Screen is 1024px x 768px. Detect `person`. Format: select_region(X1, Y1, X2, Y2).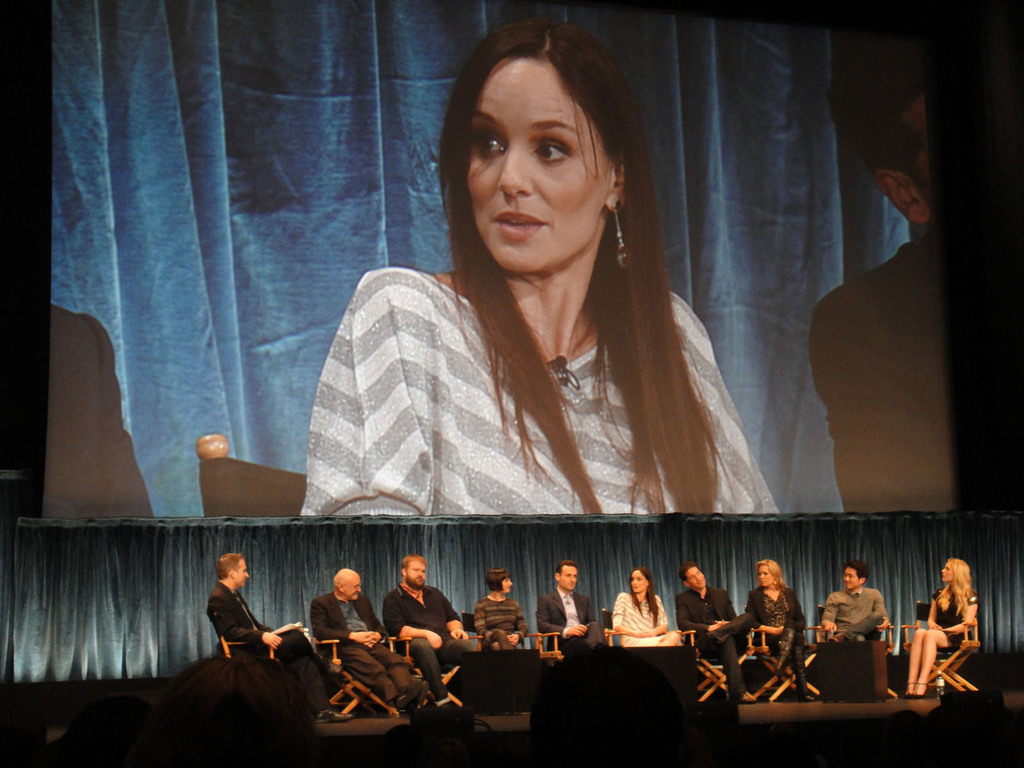
select_region(607, 566, 675, 643).
